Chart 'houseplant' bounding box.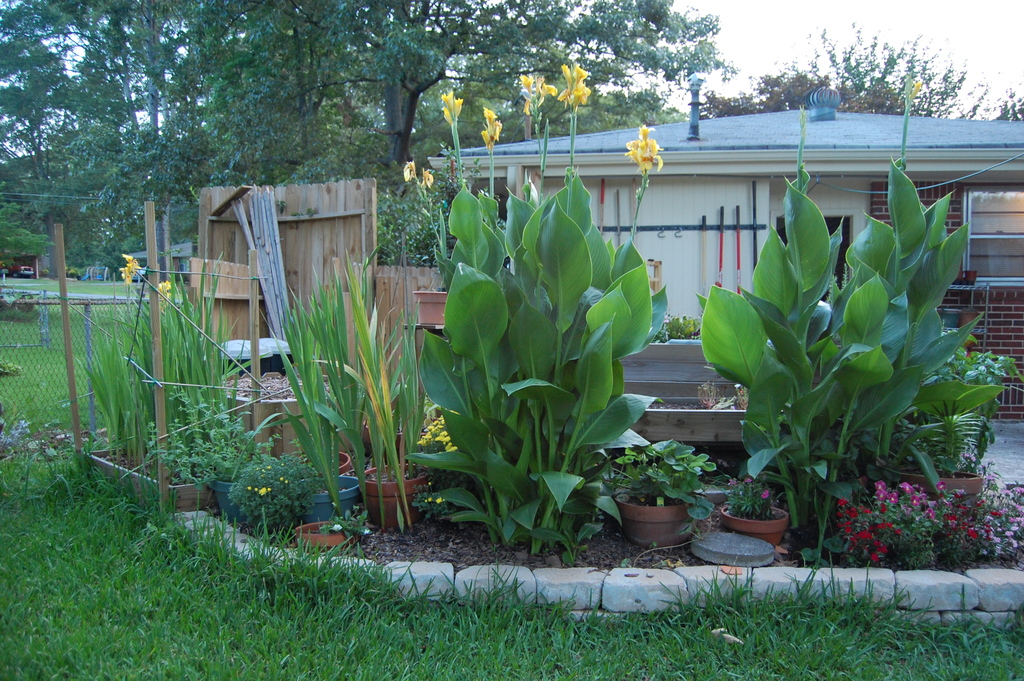
Charted: (97, 269, 247, 511).
